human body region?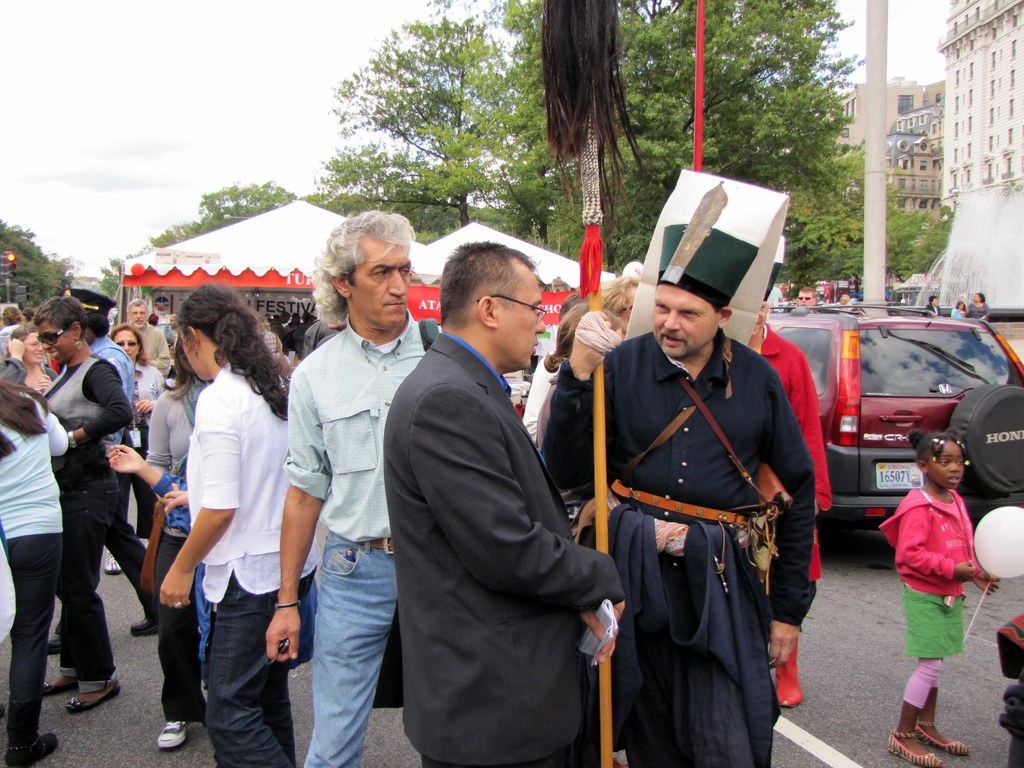
<bbox>42, 346, 129, 718</bbox>
